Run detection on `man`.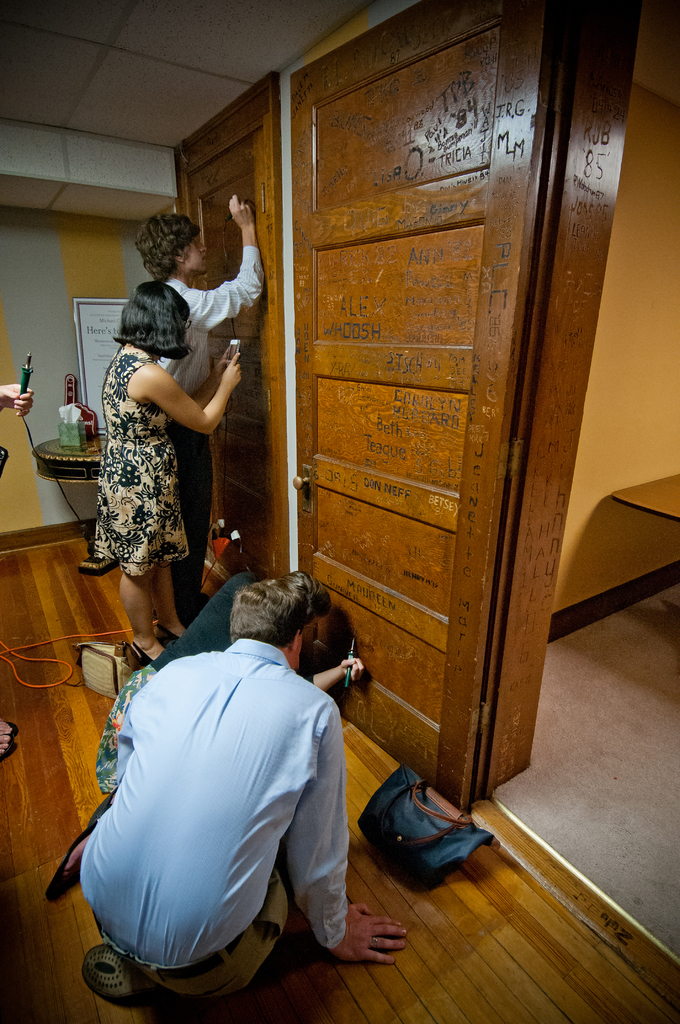
Result: bbox=(129, 195, 261, 629).
